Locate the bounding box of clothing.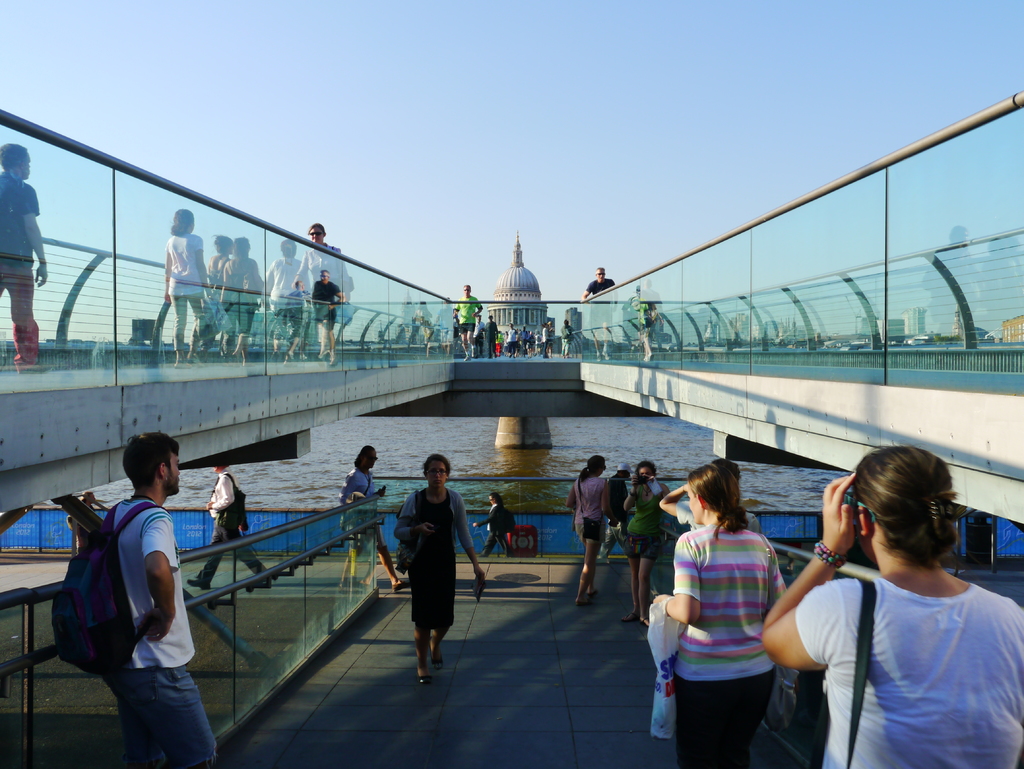
Bounding box: <box>220,253,267,330</box>.
